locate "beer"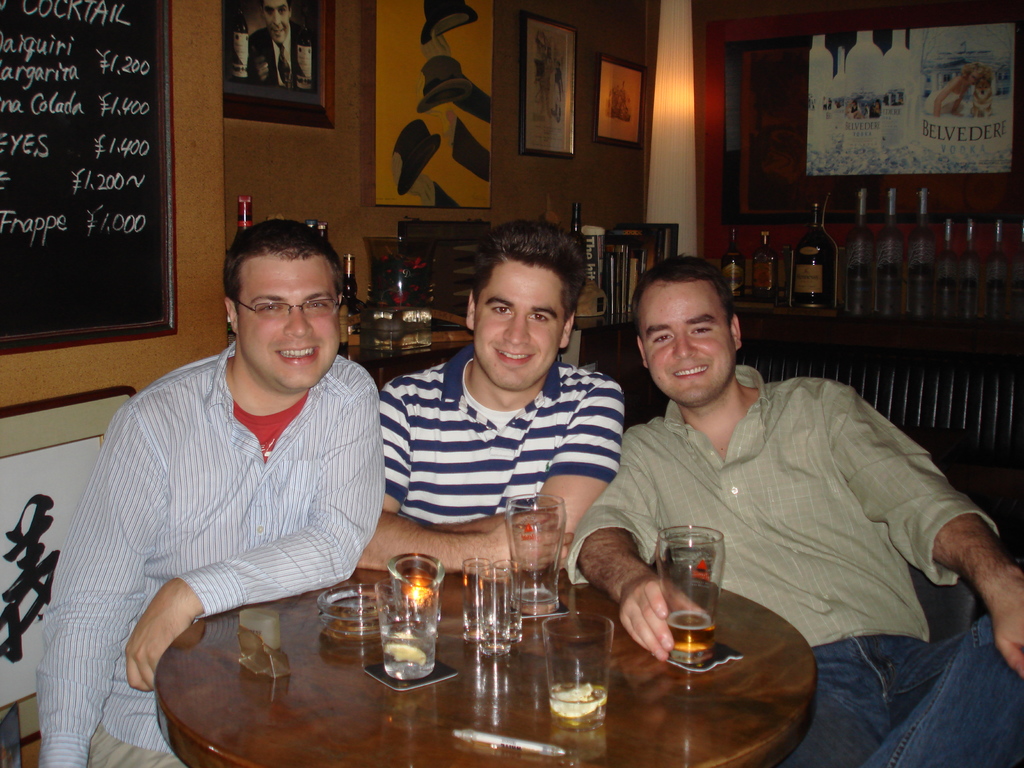
left=991, top=217, right=1016, bottom=282
